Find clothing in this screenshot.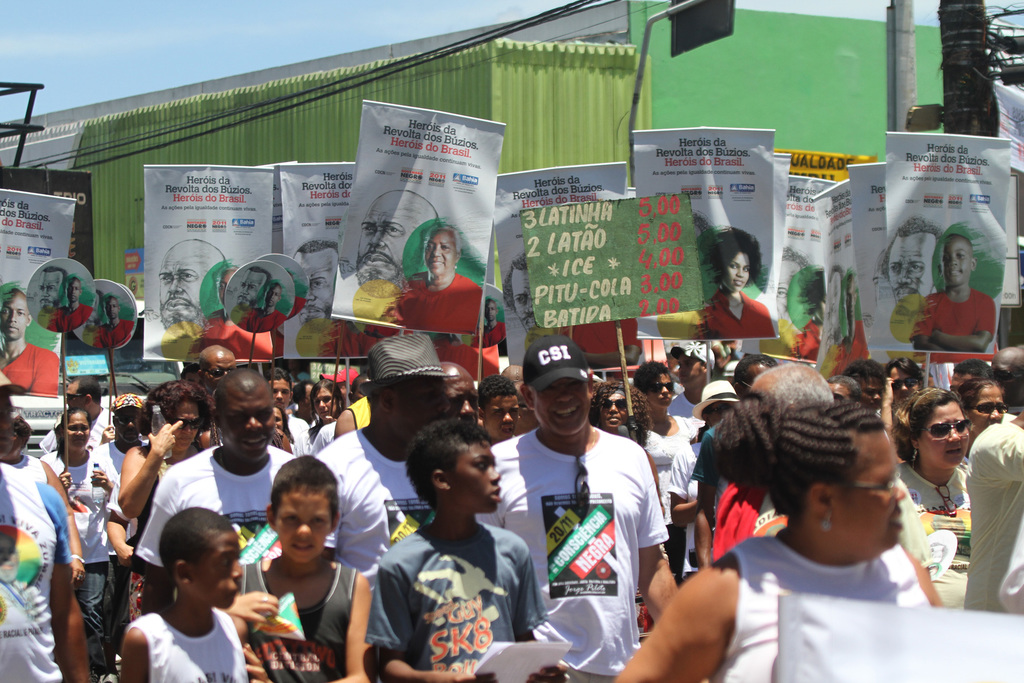
The bounding box for clothing is crop(726, 536, 945, 682).
